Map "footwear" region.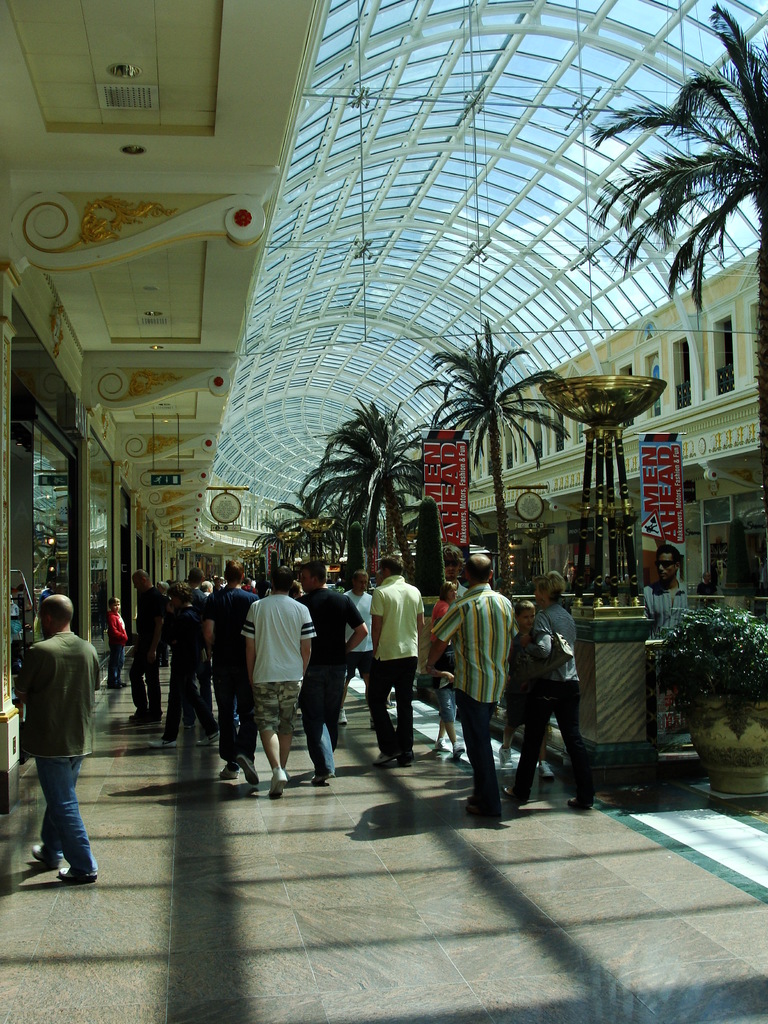
Mapped to box(30, 844, 63, 867).
